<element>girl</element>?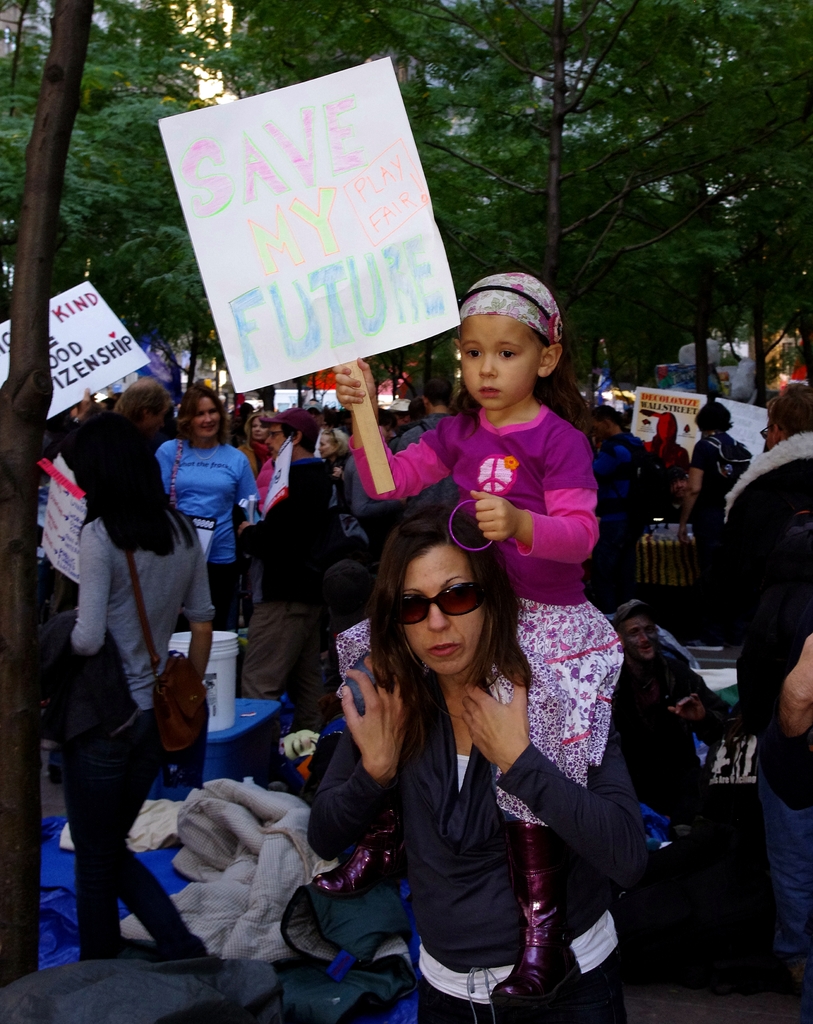
box(311, 500, 650, 1023)
